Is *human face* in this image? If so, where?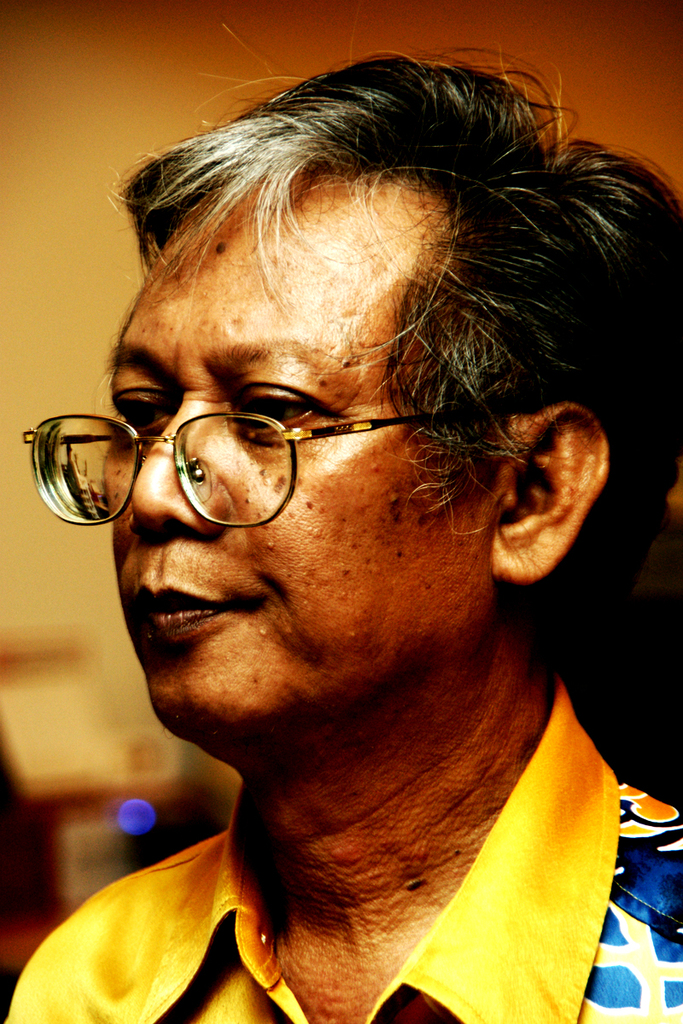
Yes, at detection(104, 180, 493, 748).
